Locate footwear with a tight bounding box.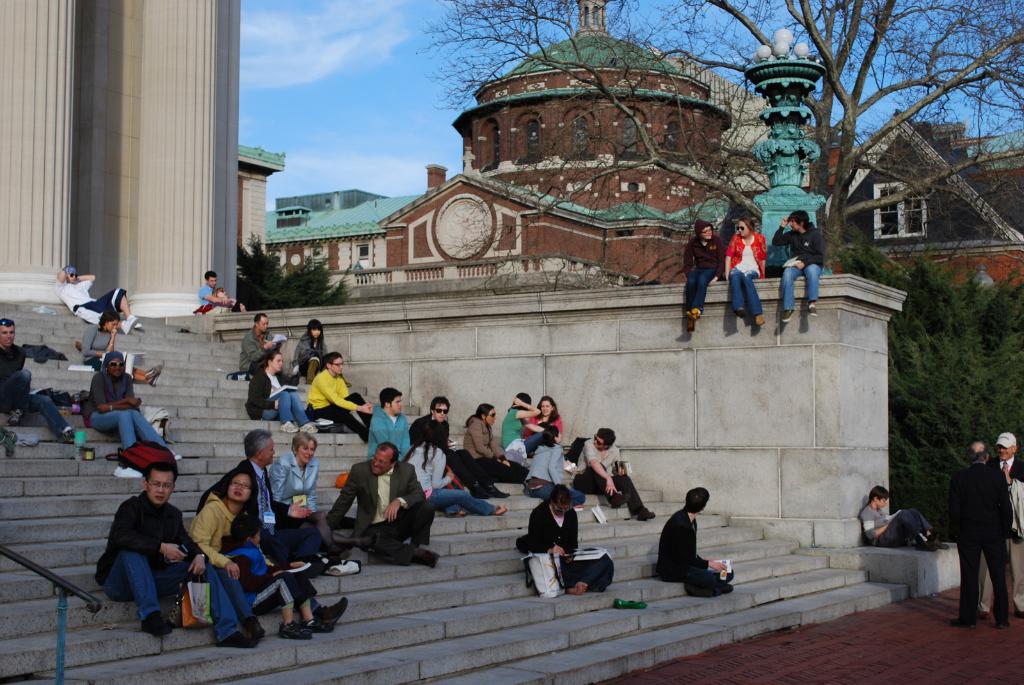
region(313, 598, 348, 624).
